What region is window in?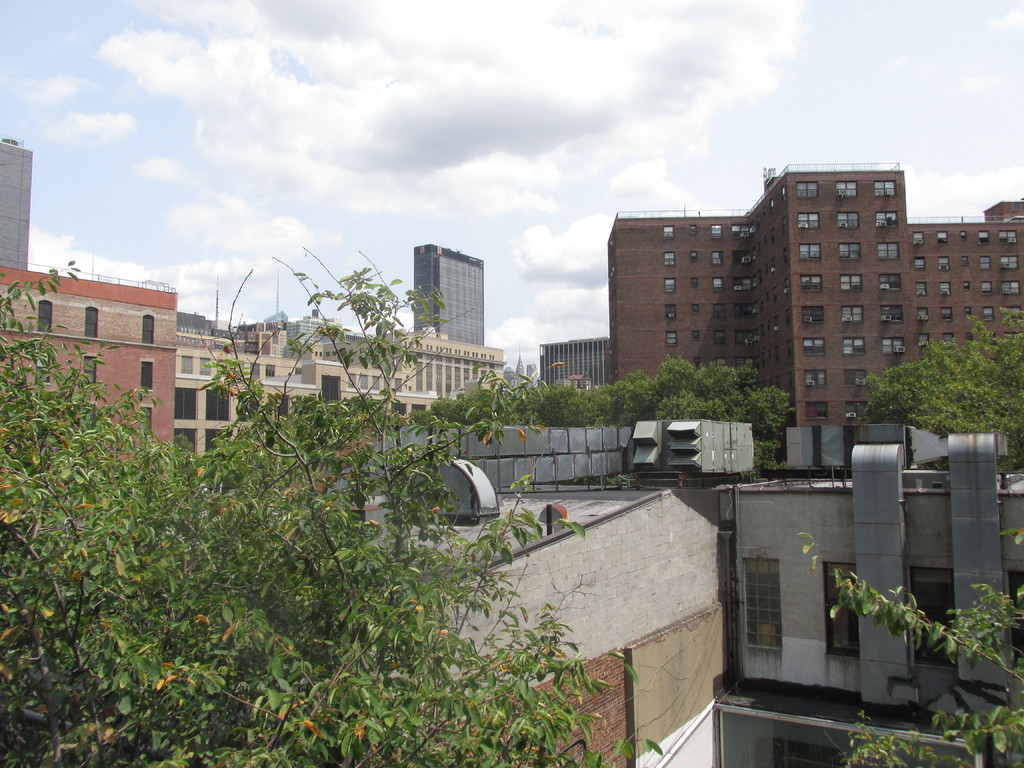
<bbox>177, 429, 195, 456</bbox>.
